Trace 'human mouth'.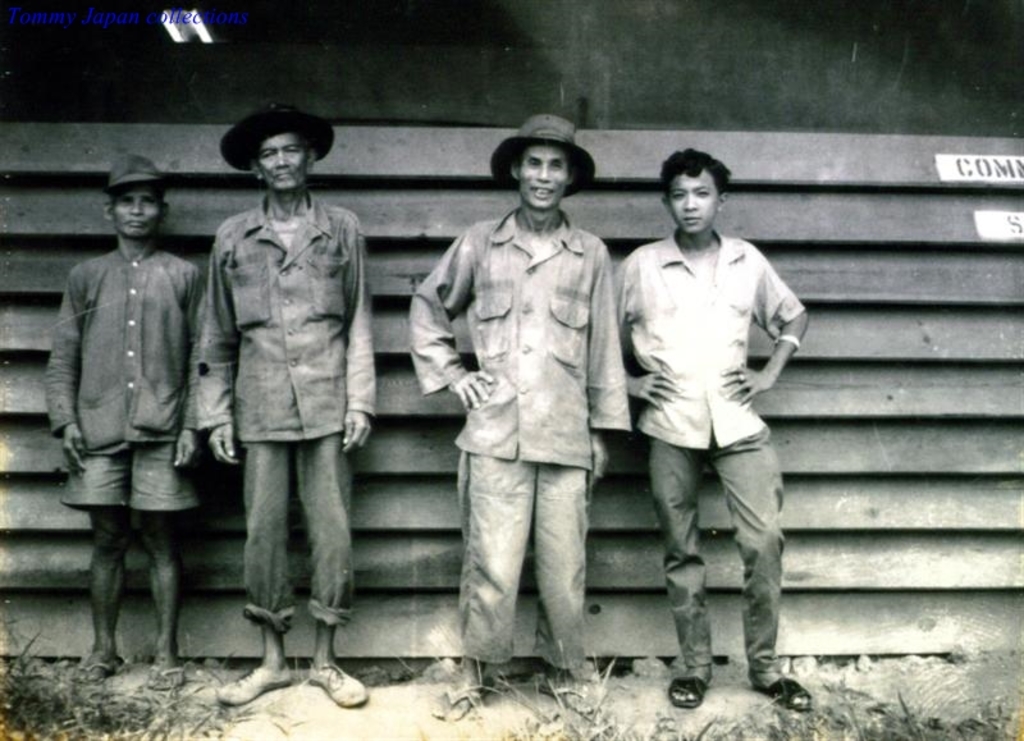
Traced to crop(685, 215, 698, 221).
